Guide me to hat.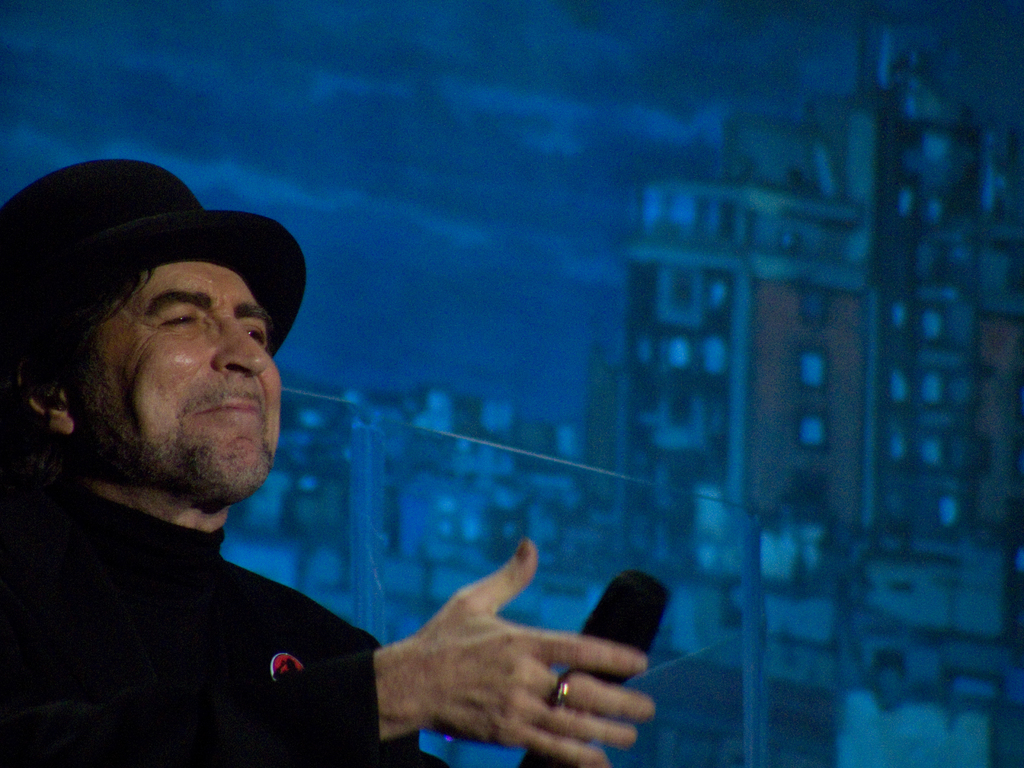
Guidance: <bbox>0, 159, 310, 357</bbox>.
